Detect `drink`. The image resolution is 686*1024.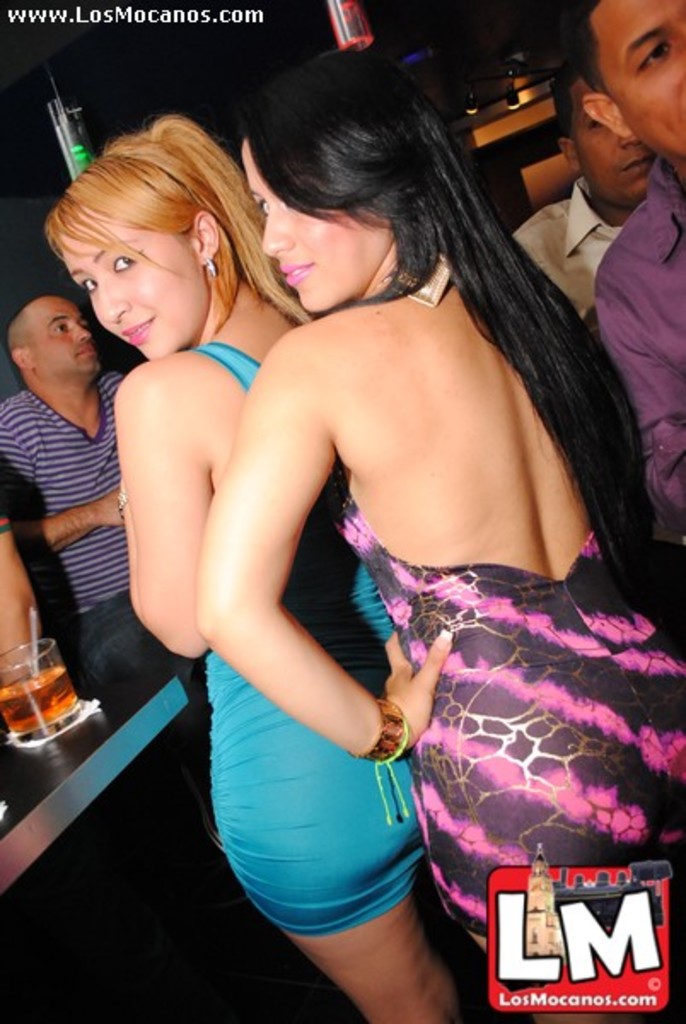
select_region(0, 664, 82, 732).
